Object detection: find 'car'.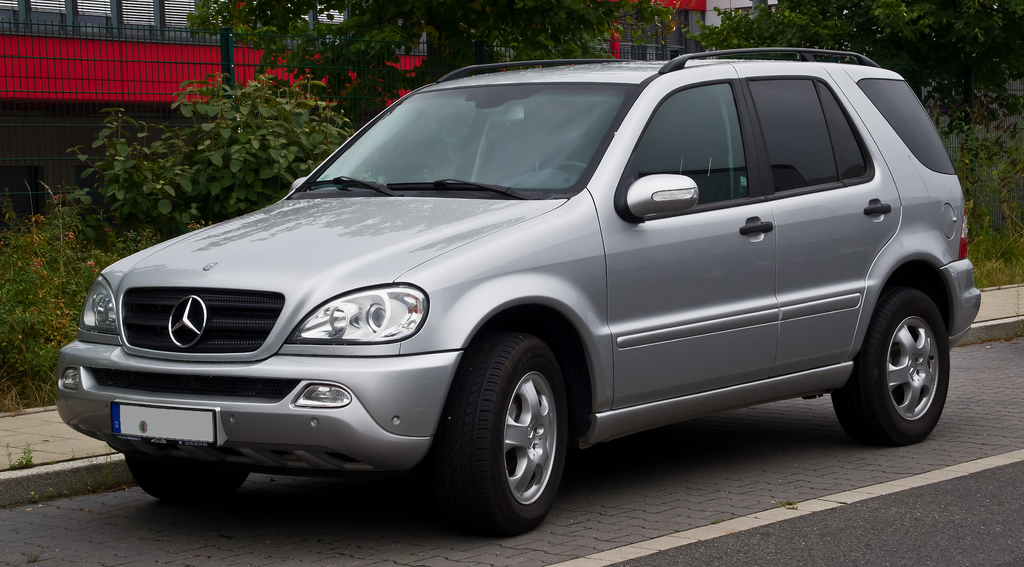
locate(49, 42, 984, 535).
